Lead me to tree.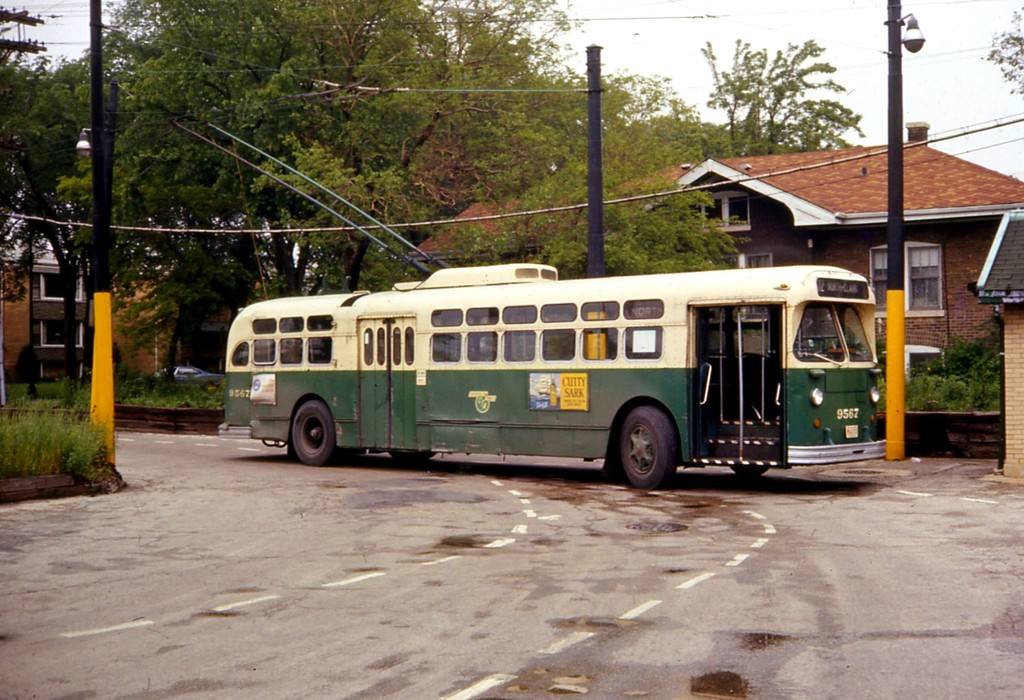
Lead to [left=982, top=3, right=1023, bottom=99].
